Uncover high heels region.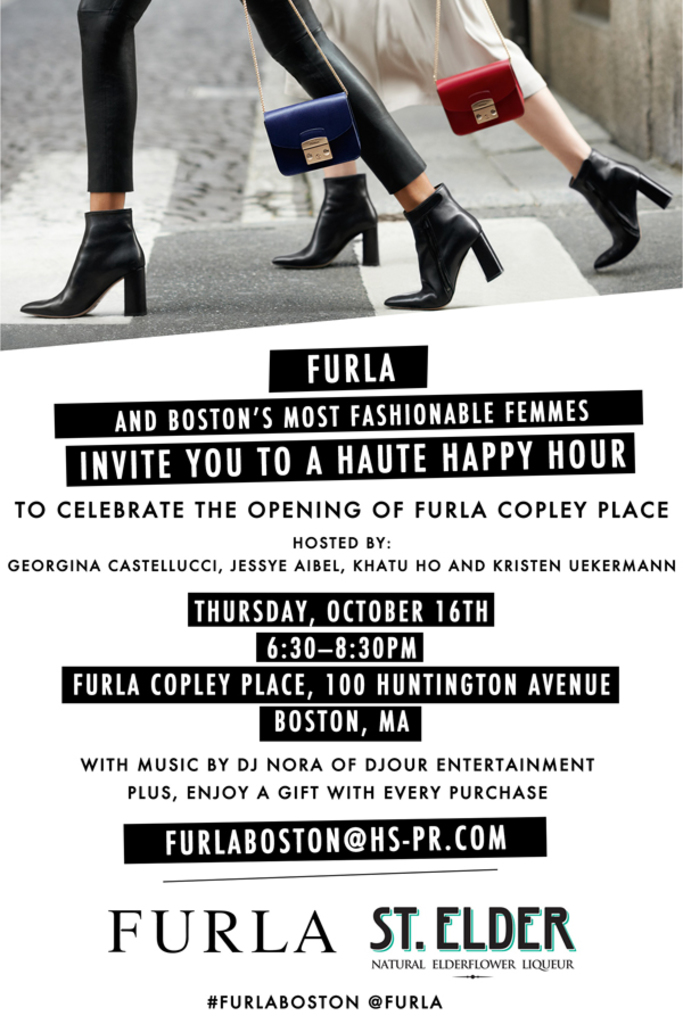
Uncovered: BBox(17, 171, 156, 302).
